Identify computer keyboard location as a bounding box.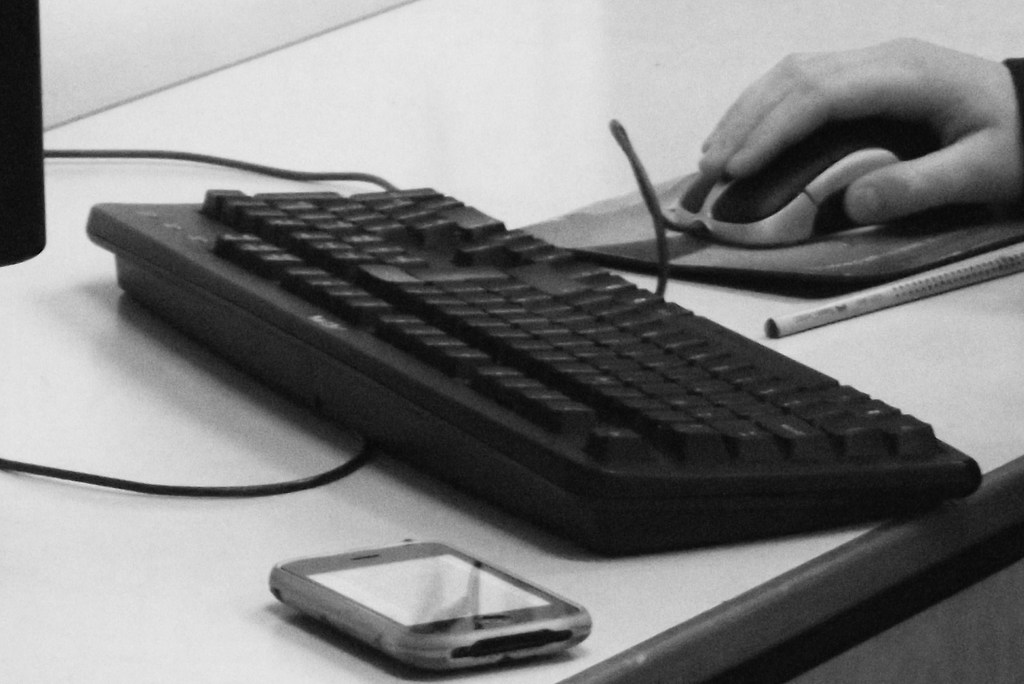
<region>83, 183, 987, 555</region>.
